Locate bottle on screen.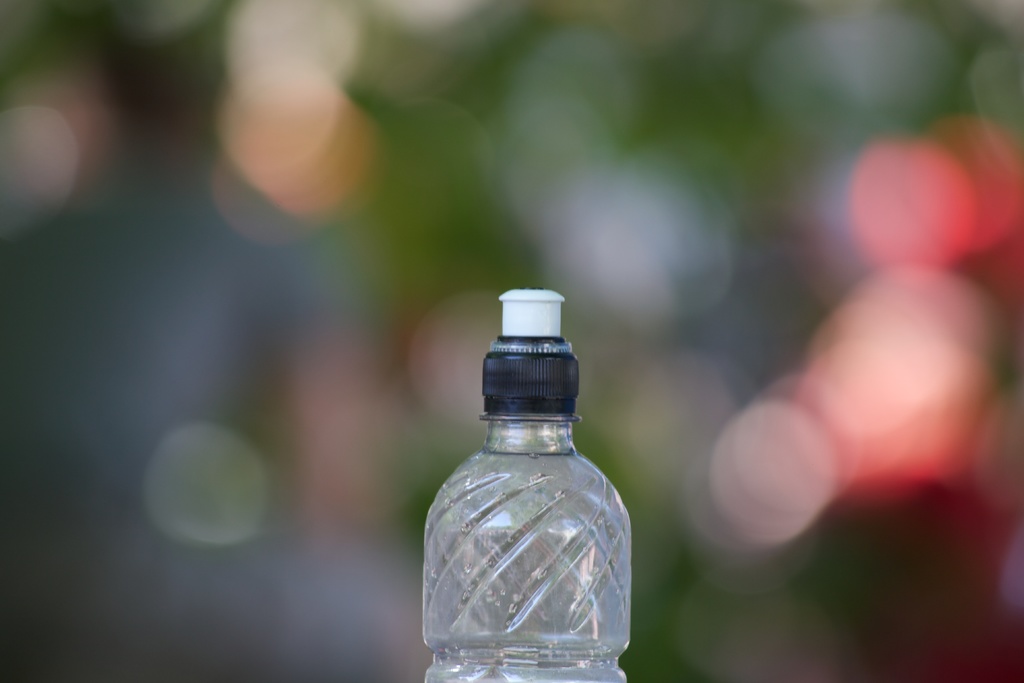
On screen at BBox(424, 309, 616, 677).
